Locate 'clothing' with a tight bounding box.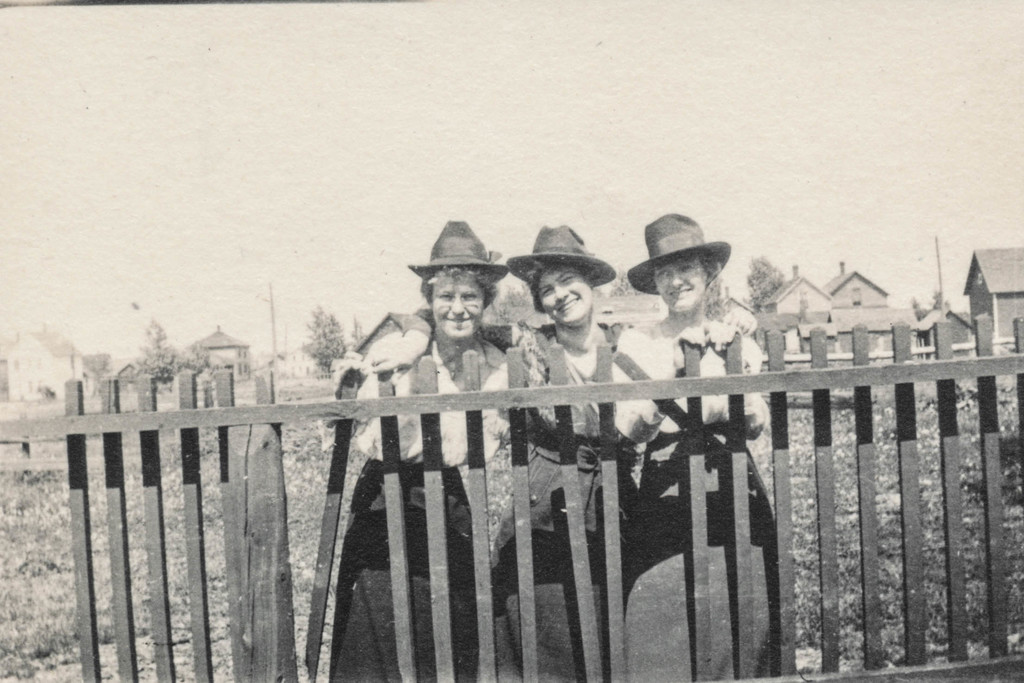
crop(615, 305, 800, 682).
